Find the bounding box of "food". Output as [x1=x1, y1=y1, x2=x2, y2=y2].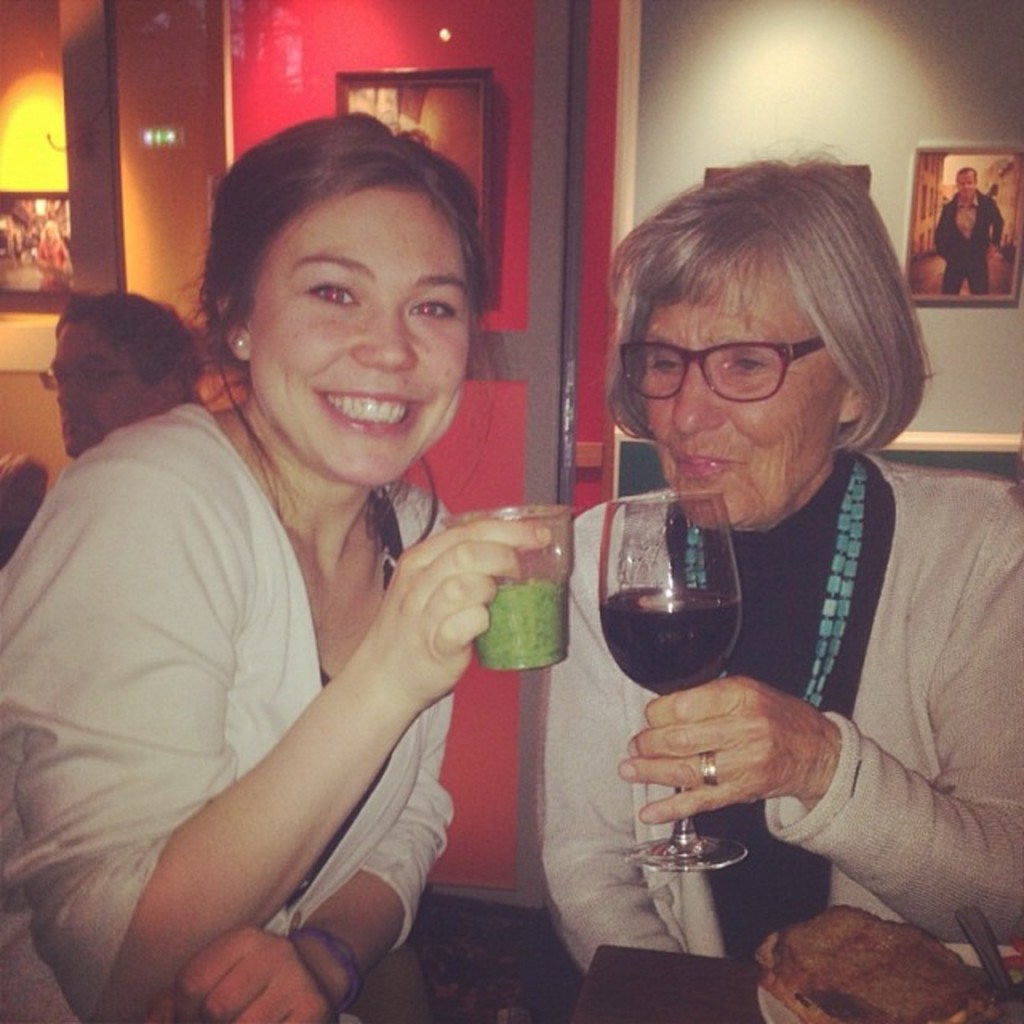
[x1=742, y1=869, x2=982, y2=1006].
